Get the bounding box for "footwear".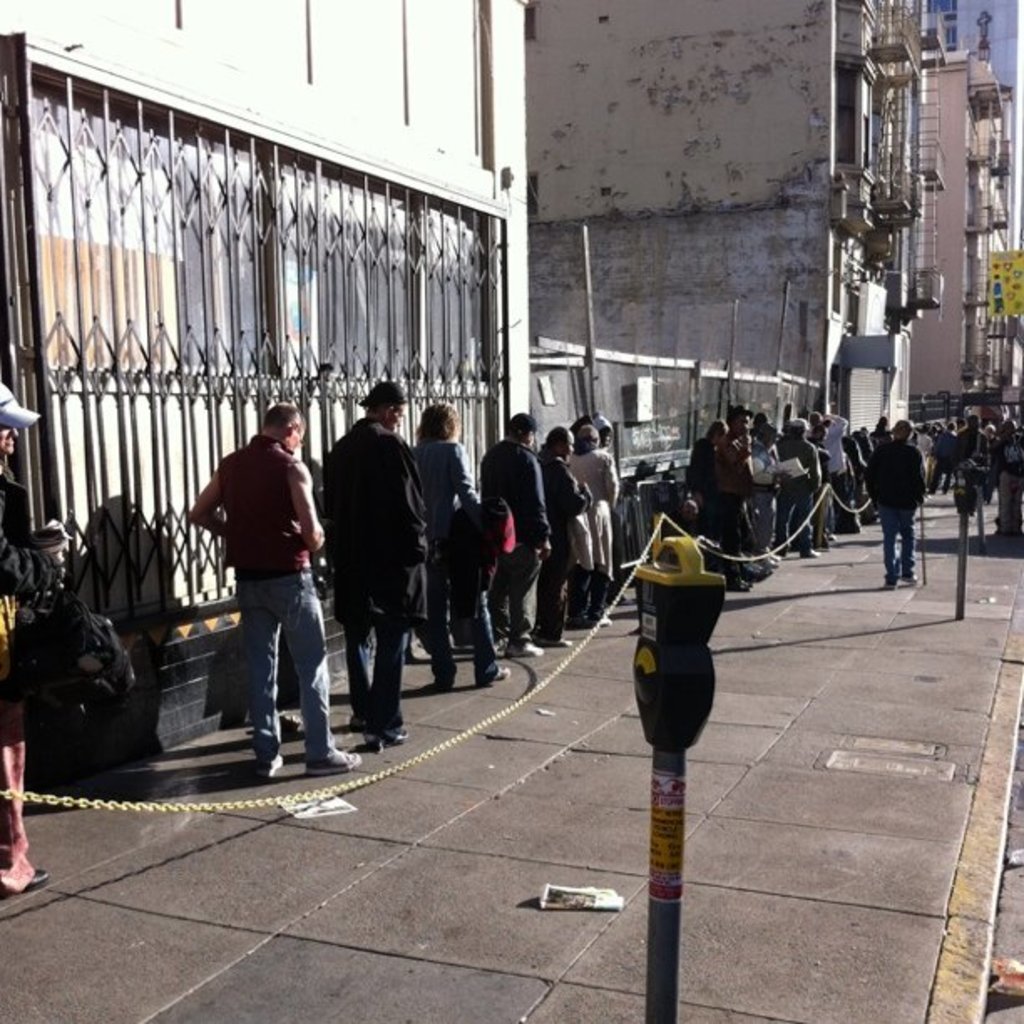
bbox(259, 756, 284, 781).
